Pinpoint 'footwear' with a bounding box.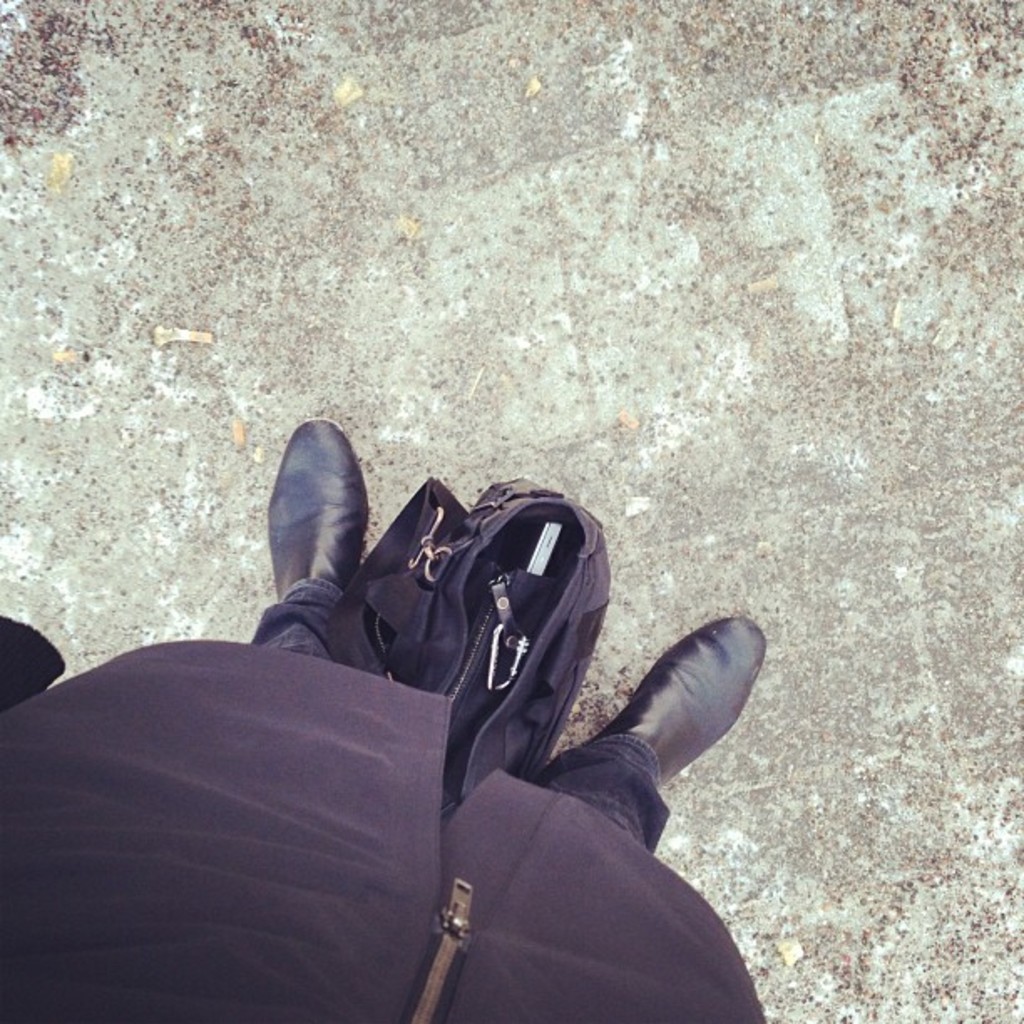
586:616:768:785.
